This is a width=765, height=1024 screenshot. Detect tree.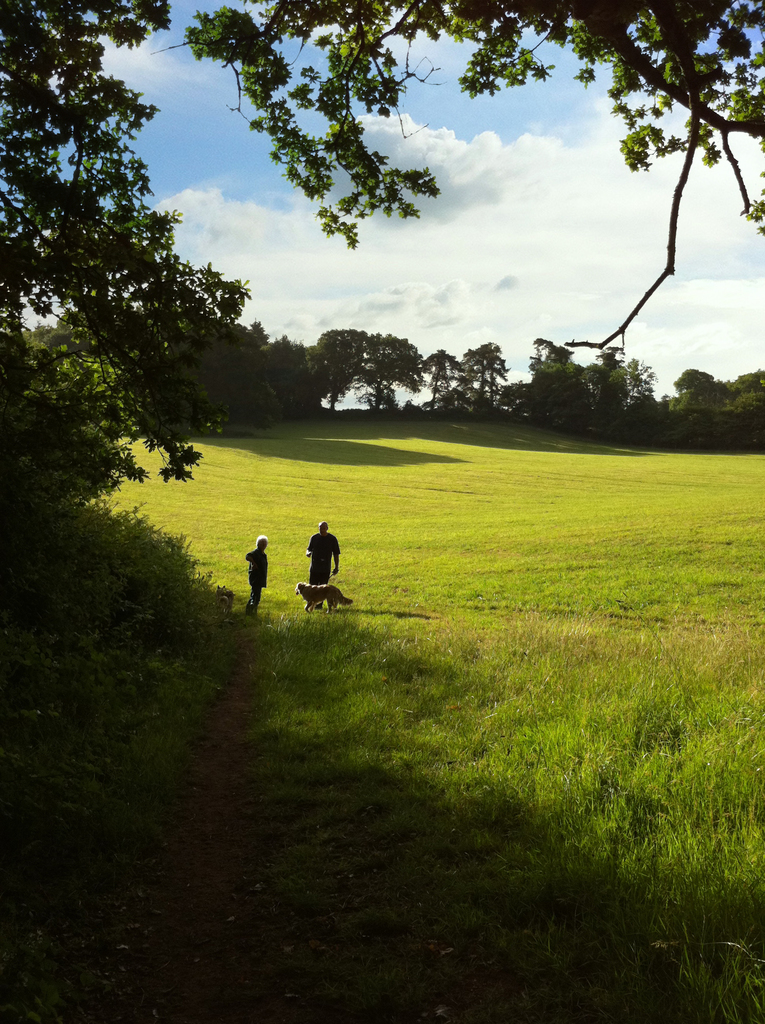
[513, 328, 590, 428].
